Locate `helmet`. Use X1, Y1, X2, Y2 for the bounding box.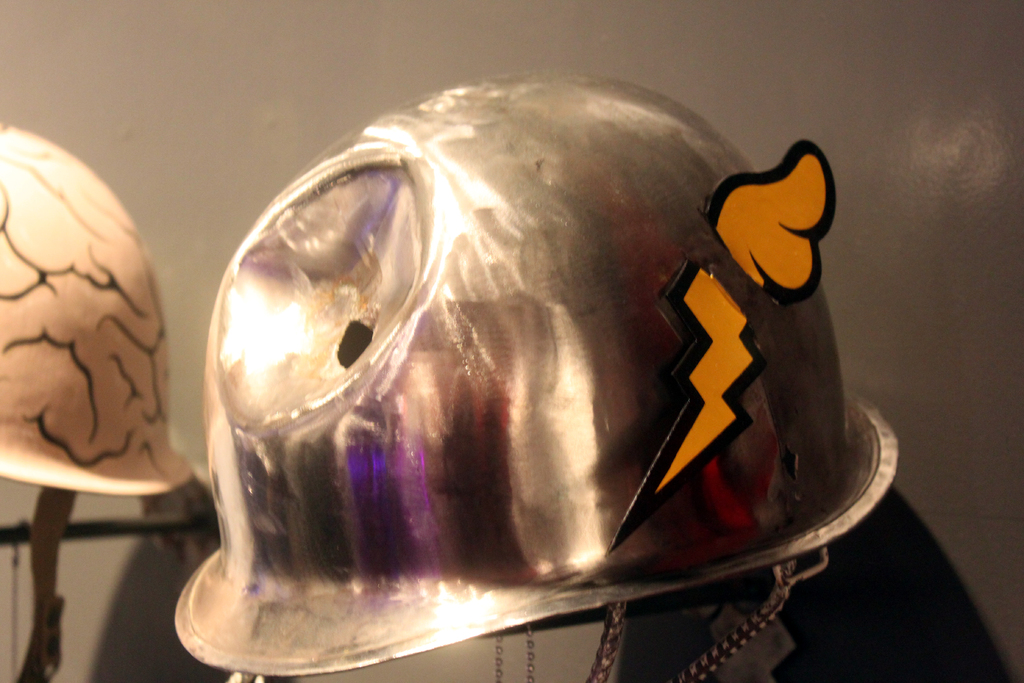
222, 145, 864, 682.
